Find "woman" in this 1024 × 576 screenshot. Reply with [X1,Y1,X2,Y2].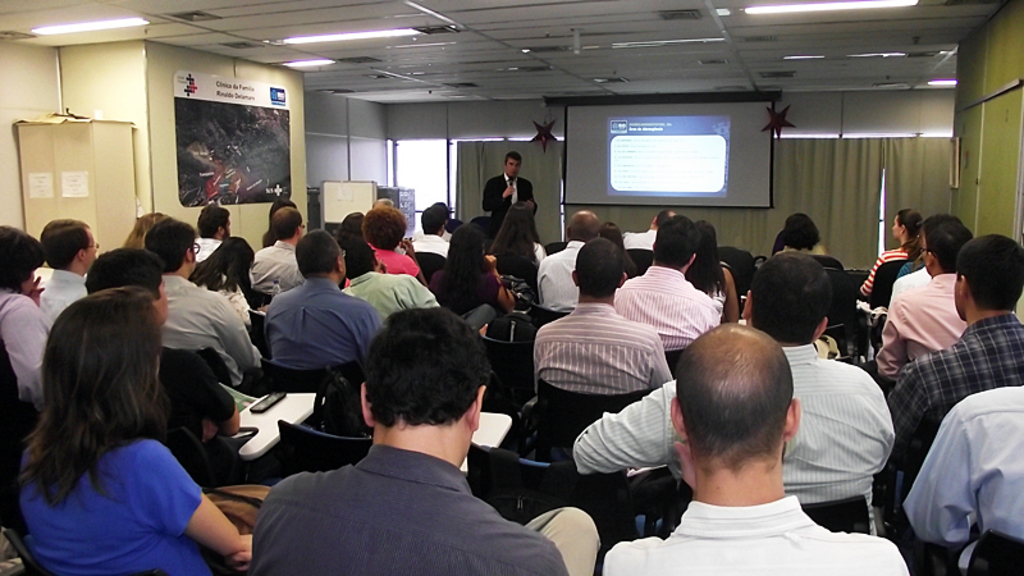
[182,234,264,333].
